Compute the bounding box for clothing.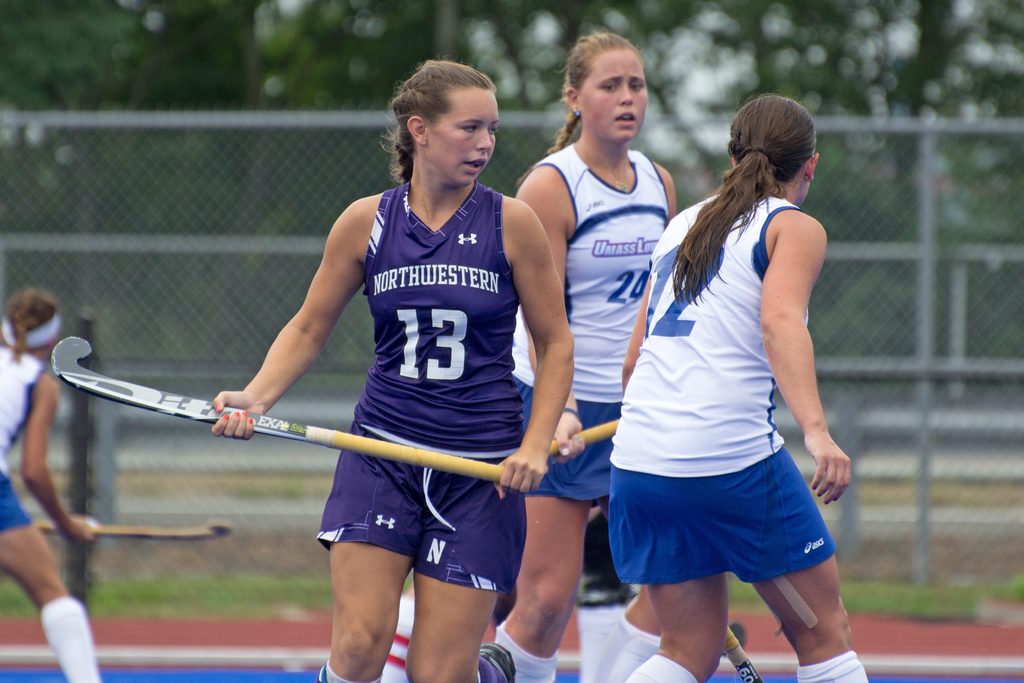
{"x1": 0, "y1": 350, "x2": 42, "y2": 541}.
